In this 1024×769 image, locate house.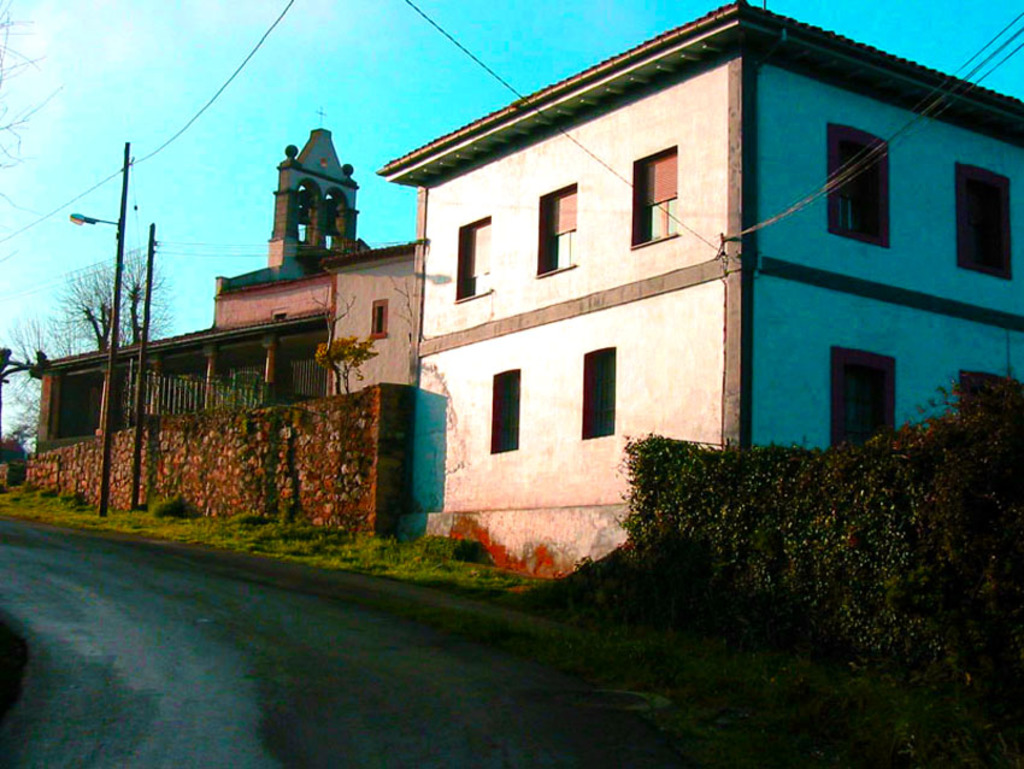
Bounding box: 376, 0, 1023, 597.
